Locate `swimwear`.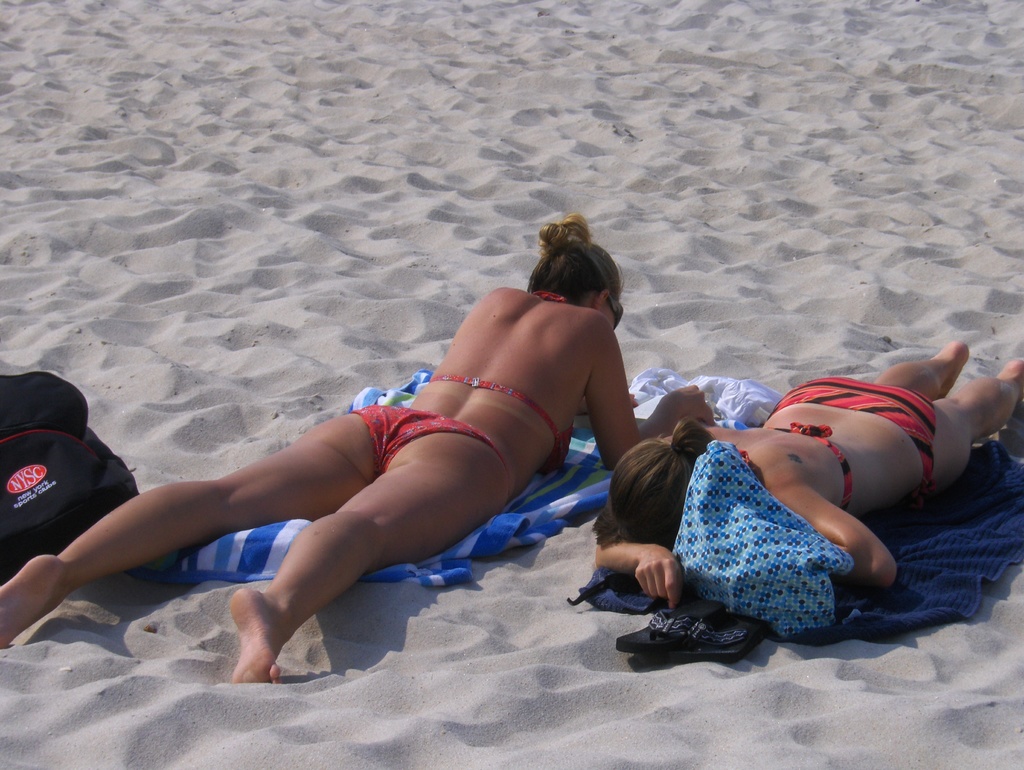
Bounding box: {"x1": 416, "y1": 274, "x2": 573, "y2": 486}.
